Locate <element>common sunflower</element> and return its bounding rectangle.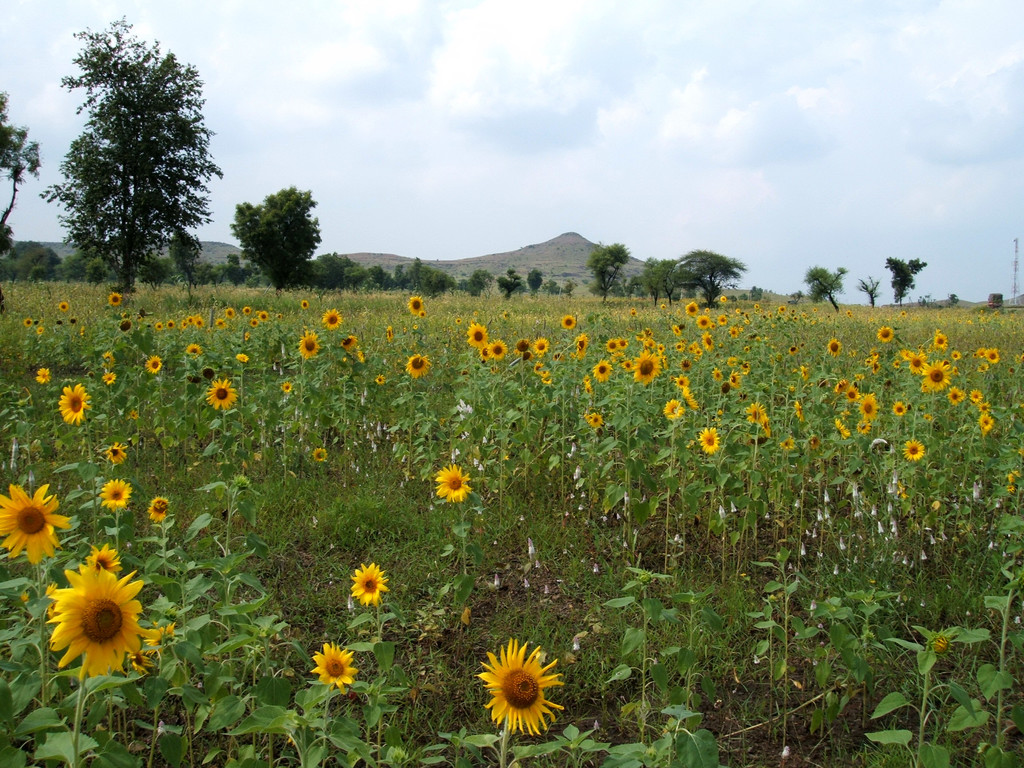
<region>664, 399, 689, 421</region>.
